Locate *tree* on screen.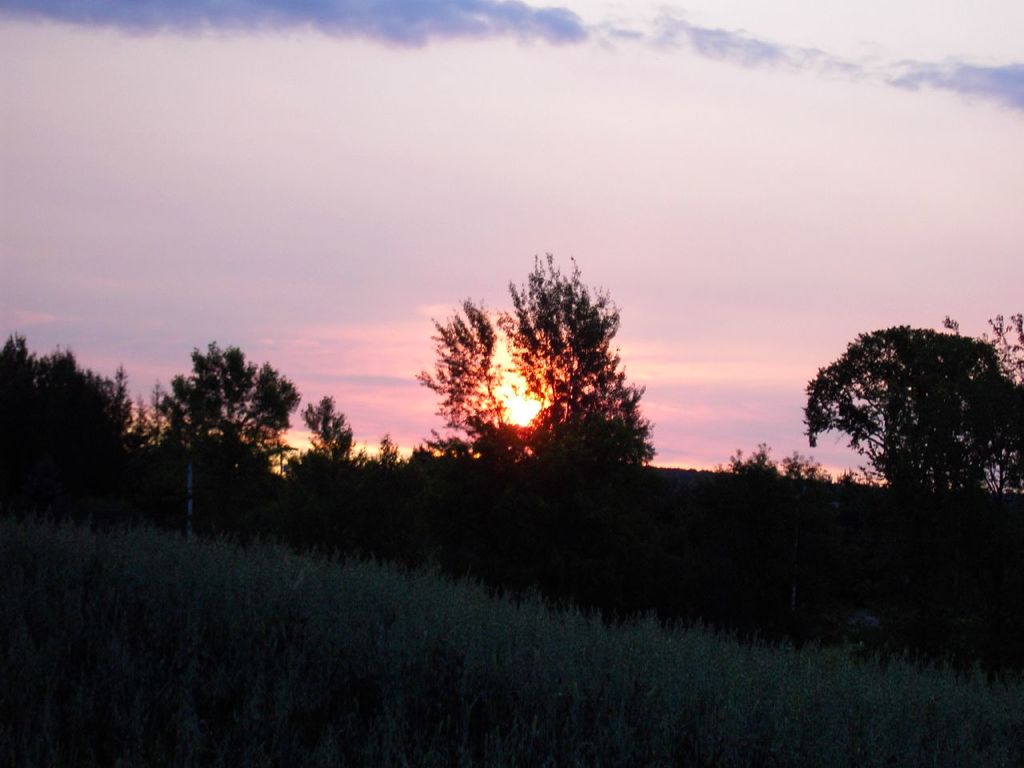
On screen at left=515, top=257, right=661, bottom=479.
